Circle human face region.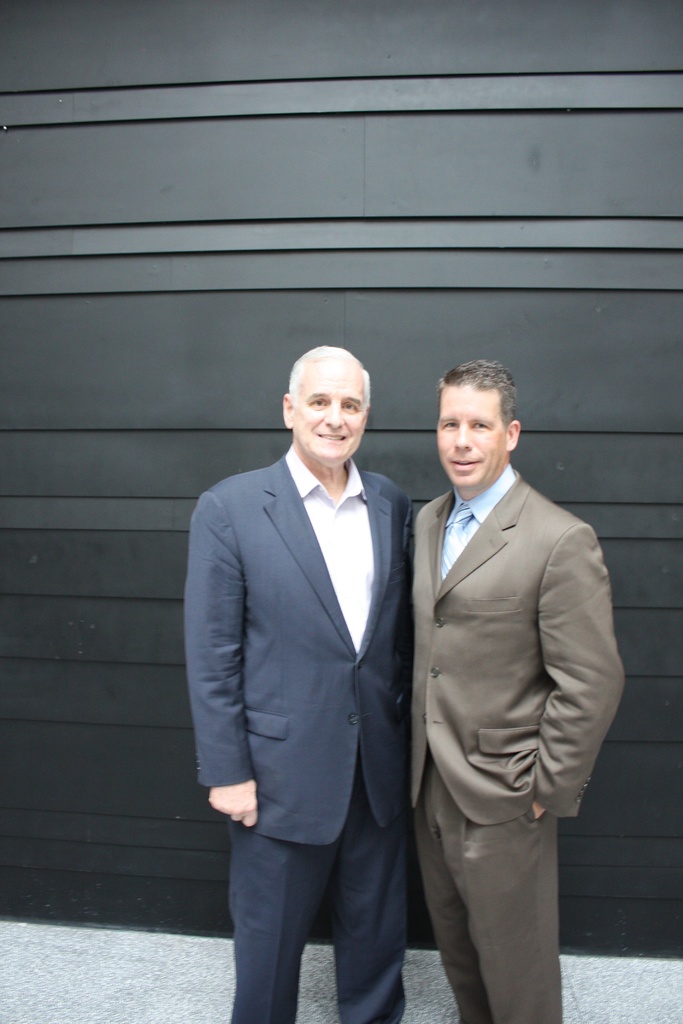
Region: (430,382,506,495).
